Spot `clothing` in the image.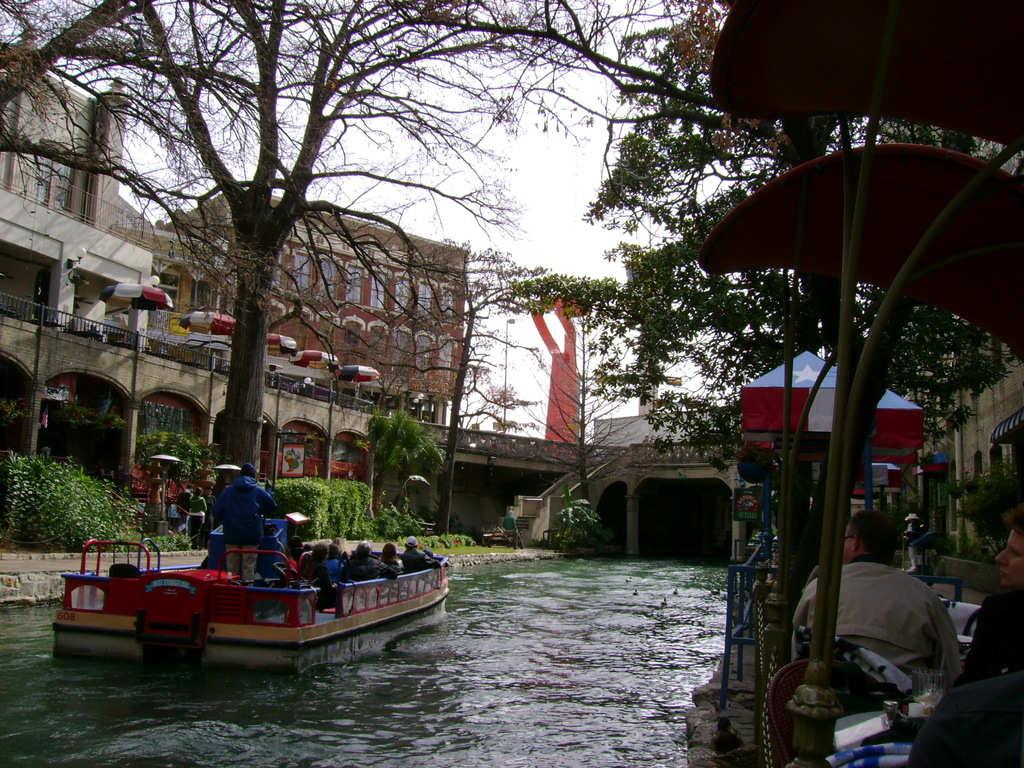
`clothing` found at detection(910, 522, 932, 574).
